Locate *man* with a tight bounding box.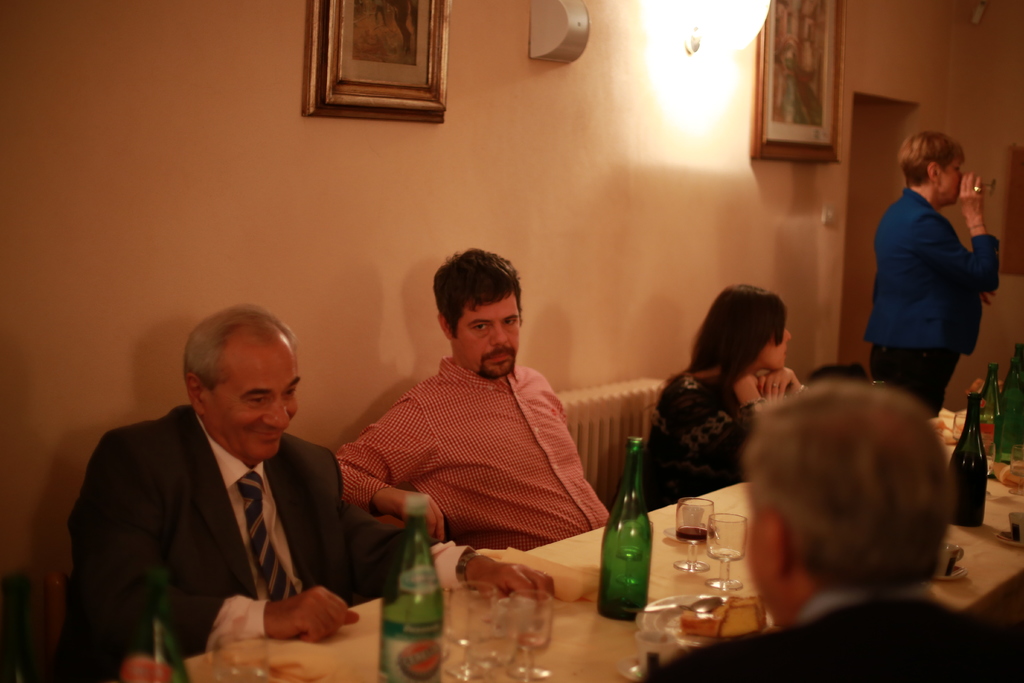
crop(648, 381, 1023, 682).
